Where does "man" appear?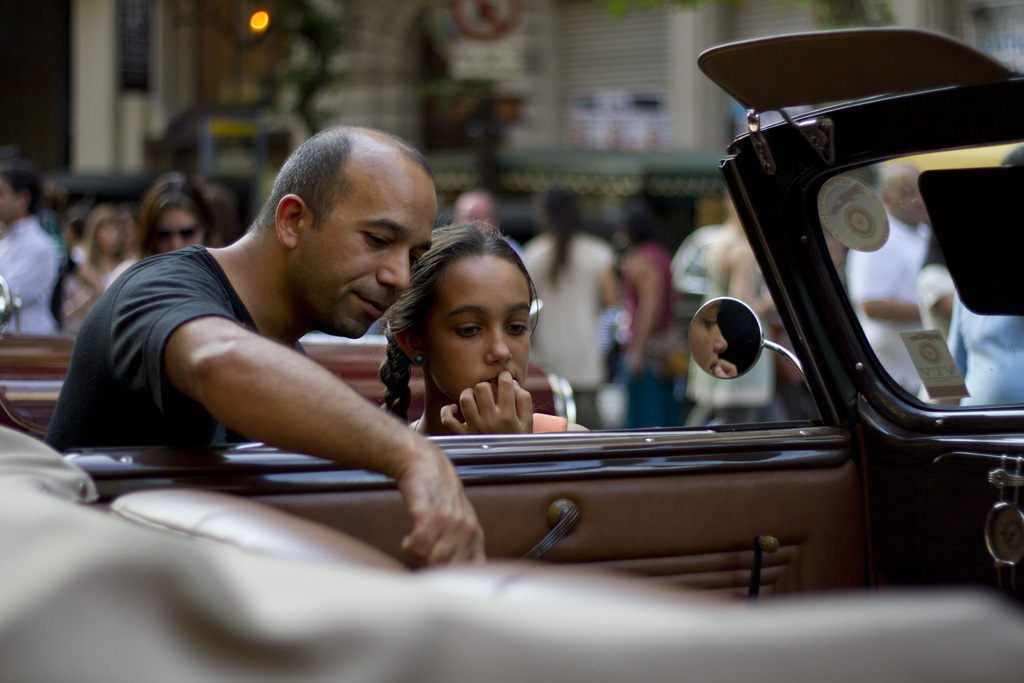
Appears at left=0, top=165, right=59, bottom=340.
